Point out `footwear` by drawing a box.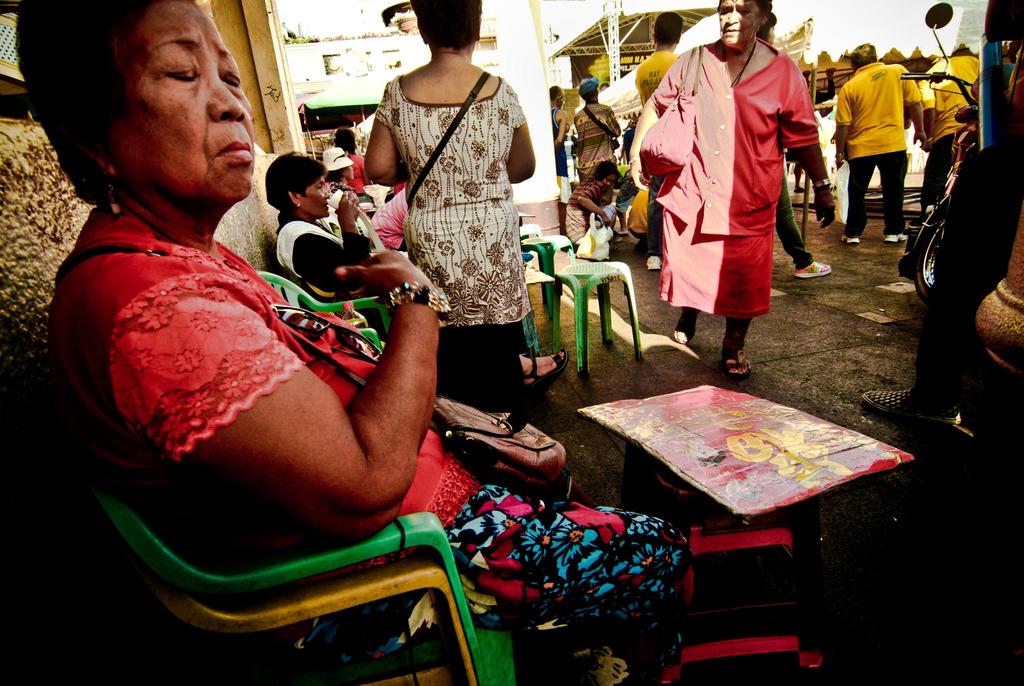
(724,351,757,382).
